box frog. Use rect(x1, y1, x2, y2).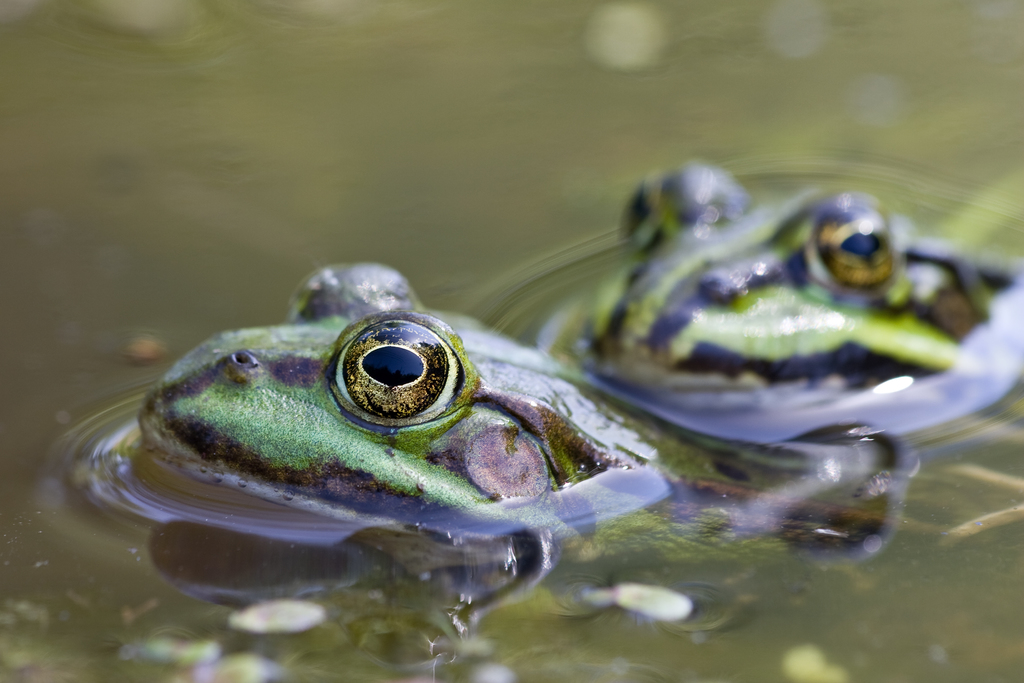
rect(579, 158, 989, 390).
